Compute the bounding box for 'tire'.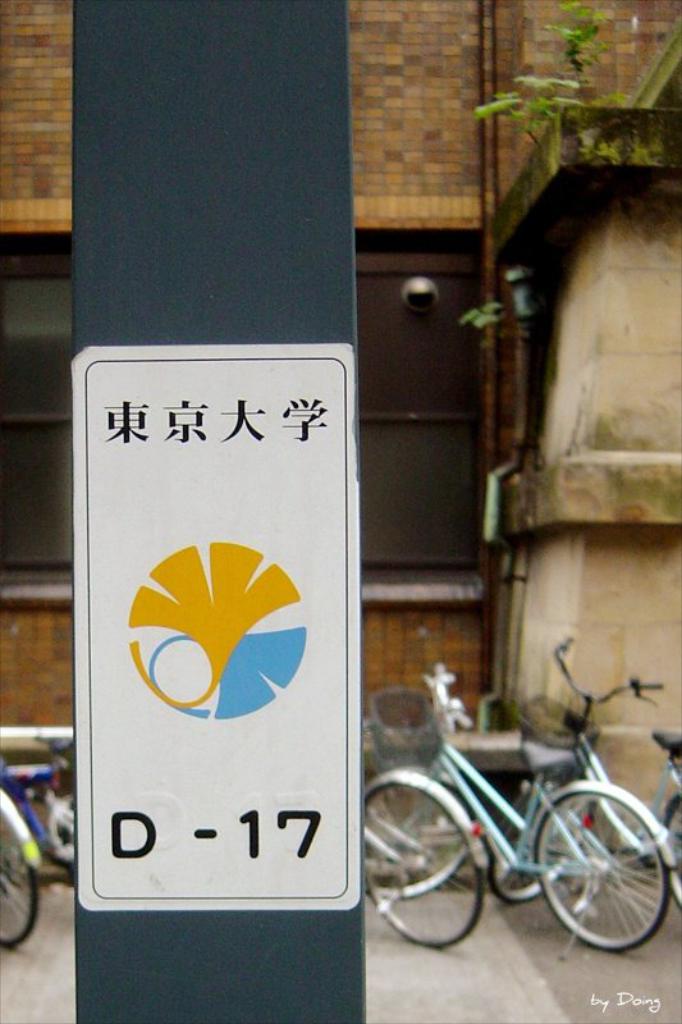
(486, 792, 594, 902).
